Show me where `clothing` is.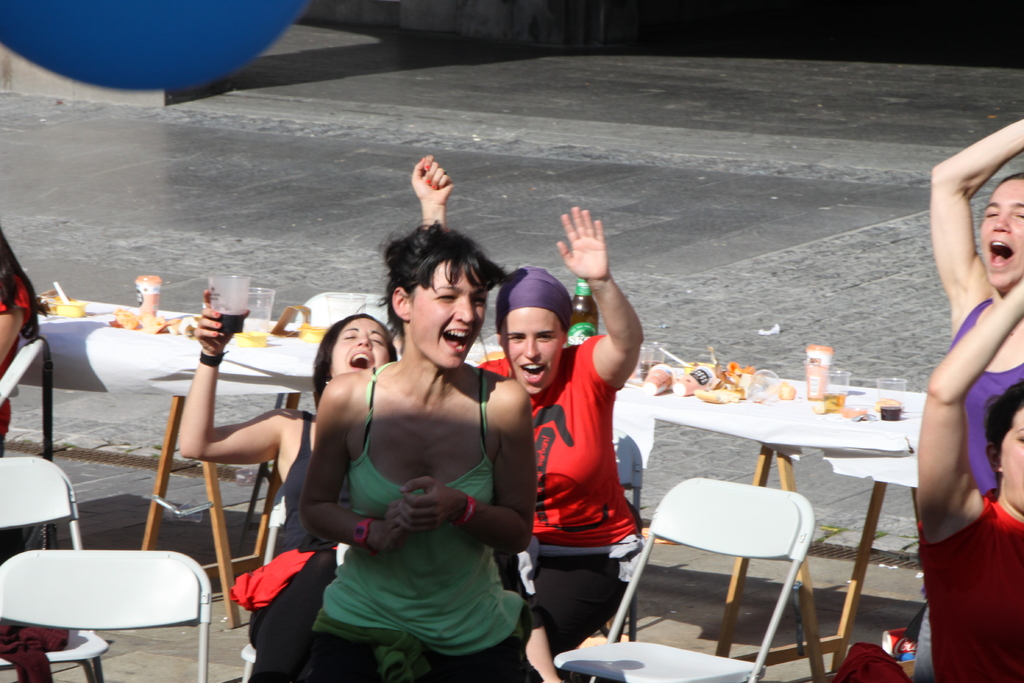
`clothing` is at Rect(960, 308, 1023, 481).
